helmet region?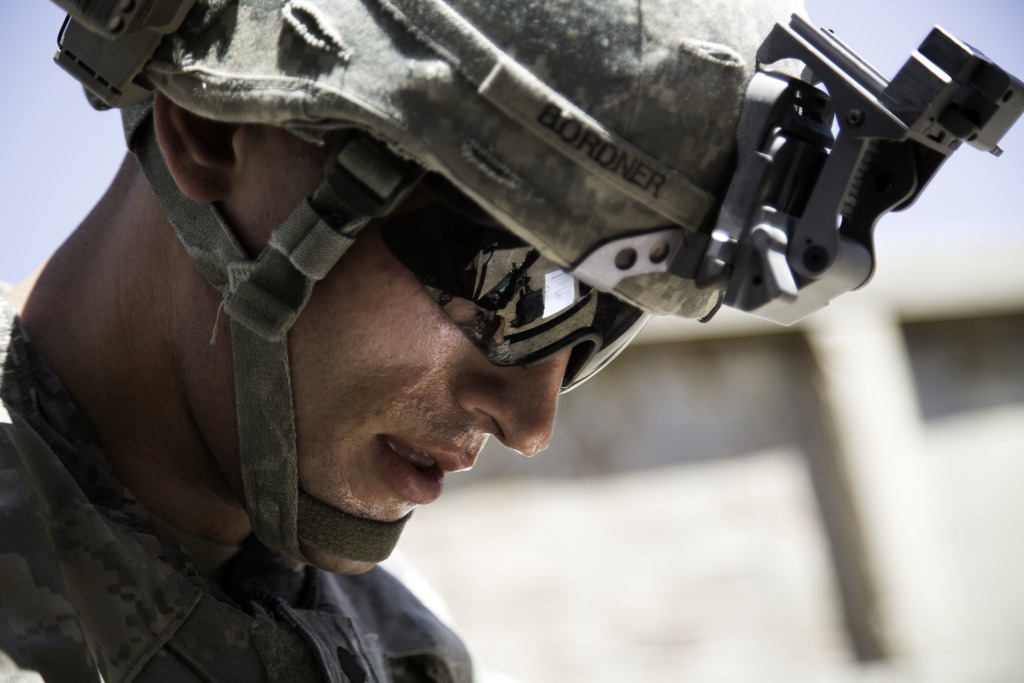
44, 0, 1023, 579
